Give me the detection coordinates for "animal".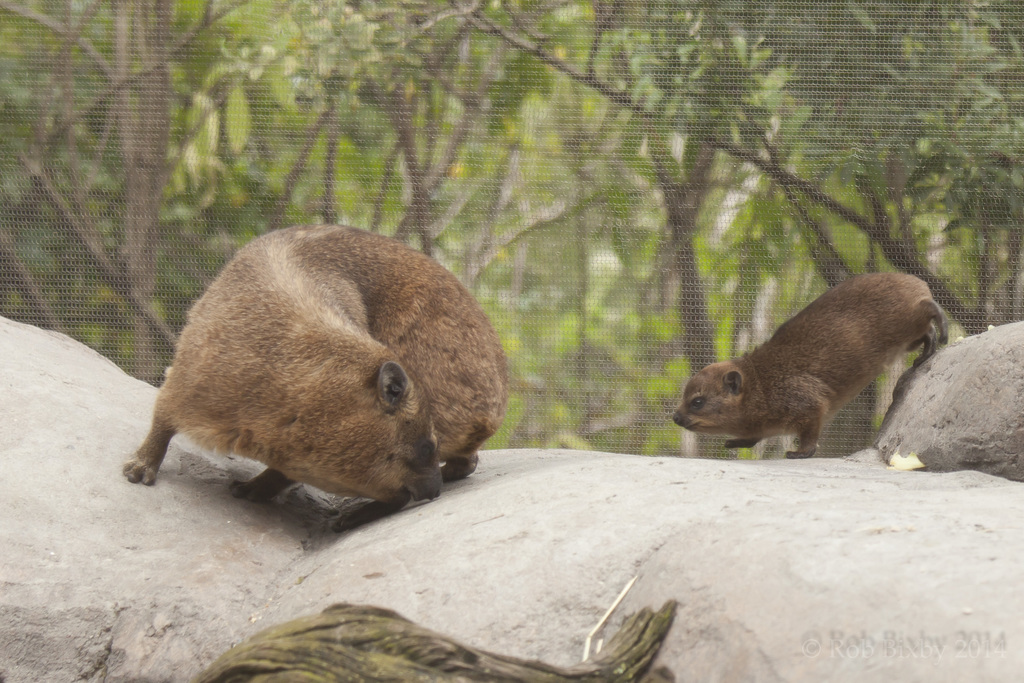
[120,223,514,536].
